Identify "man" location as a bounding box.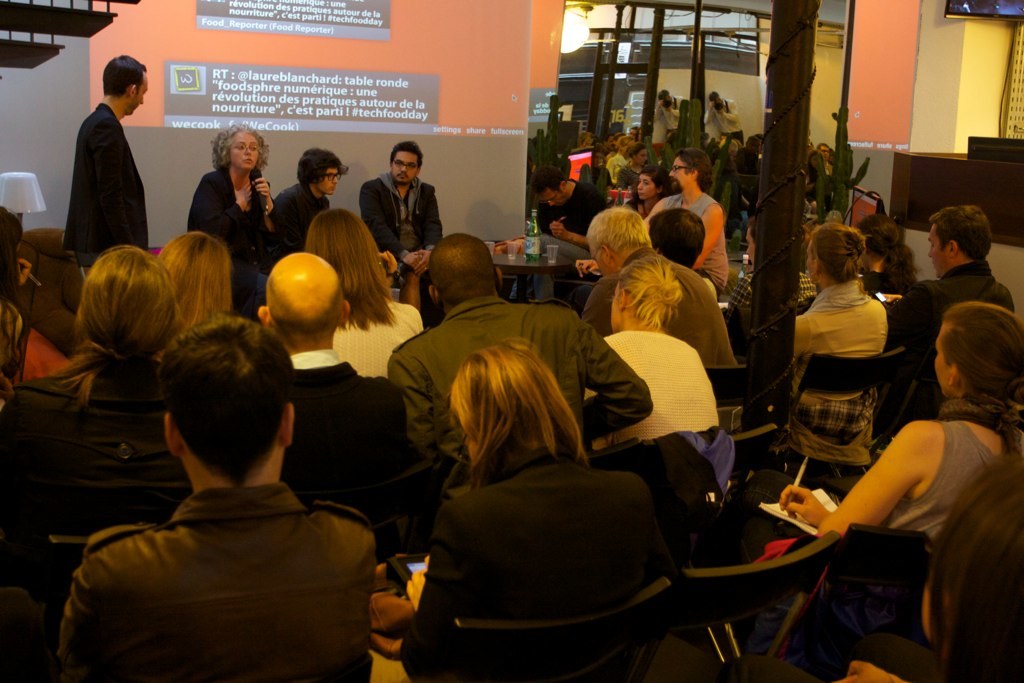
bbox(574, 203, 739, 383).
